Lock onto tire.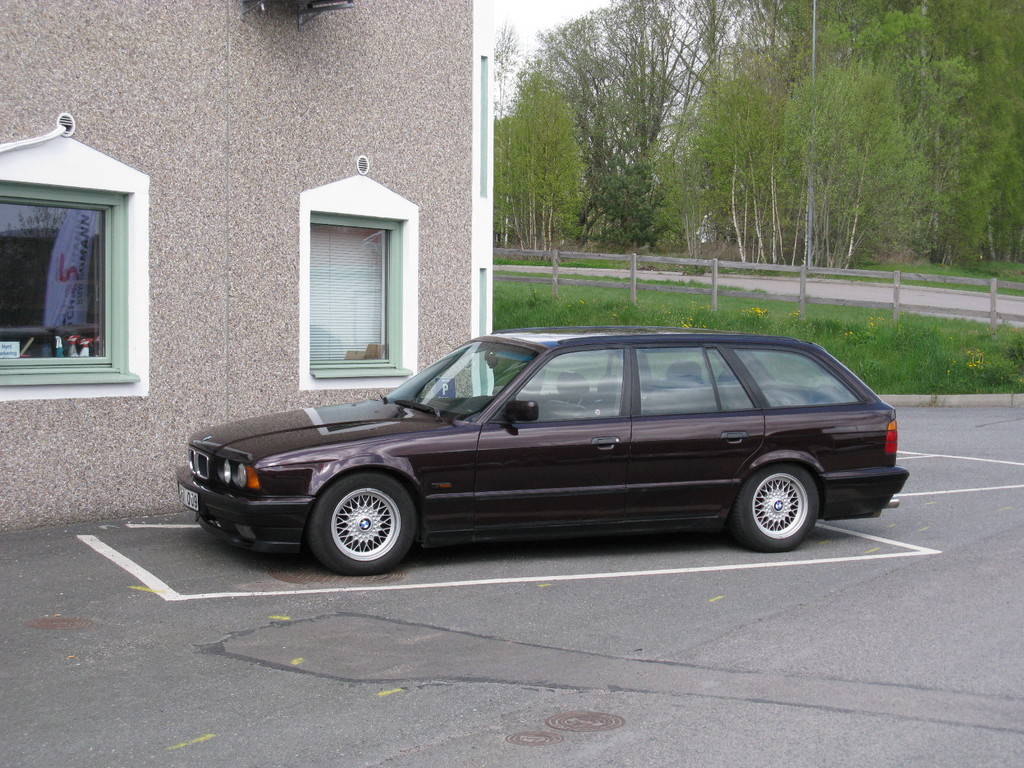
Locked: bbox=(306, 474, 415, 564).
